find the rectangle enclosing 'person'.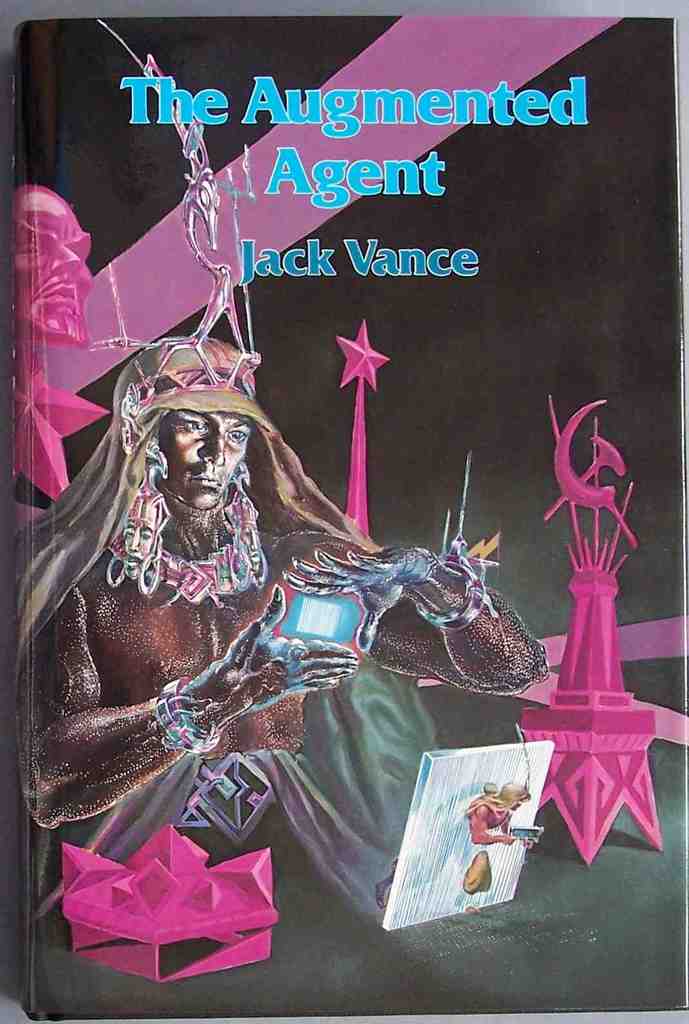
[x1=461, y1=785, x2=532, y2=897].
